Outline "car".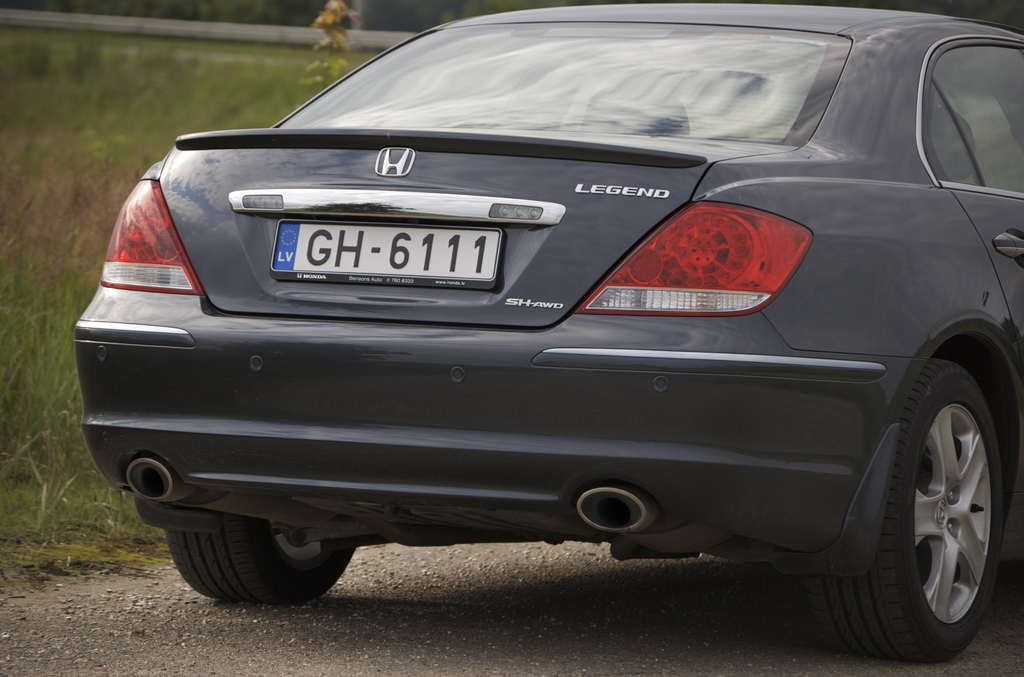
Outline: l=68, t=4, r=1021, b=660.
